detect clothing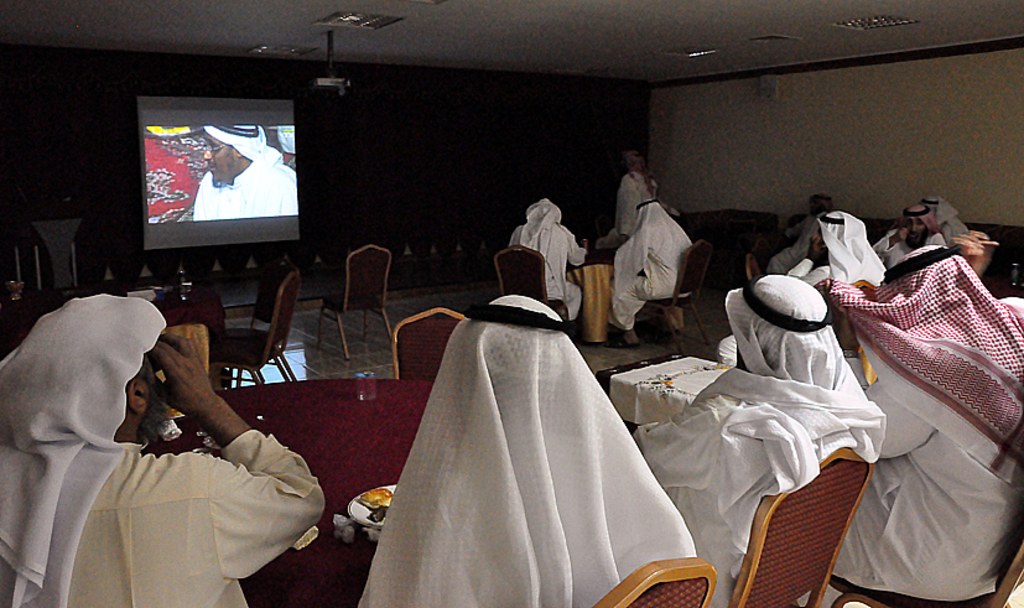
191:126:300:228
